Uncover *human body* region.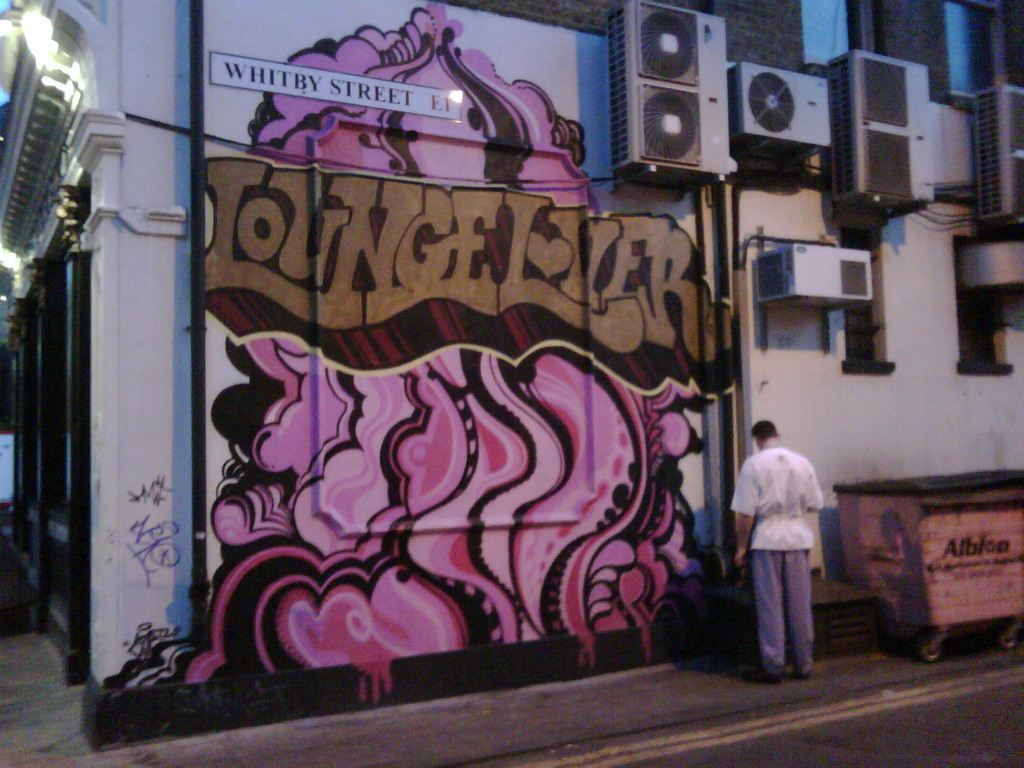
Uncovered: <bbox>730, 433, 836, 685</bbox>.
